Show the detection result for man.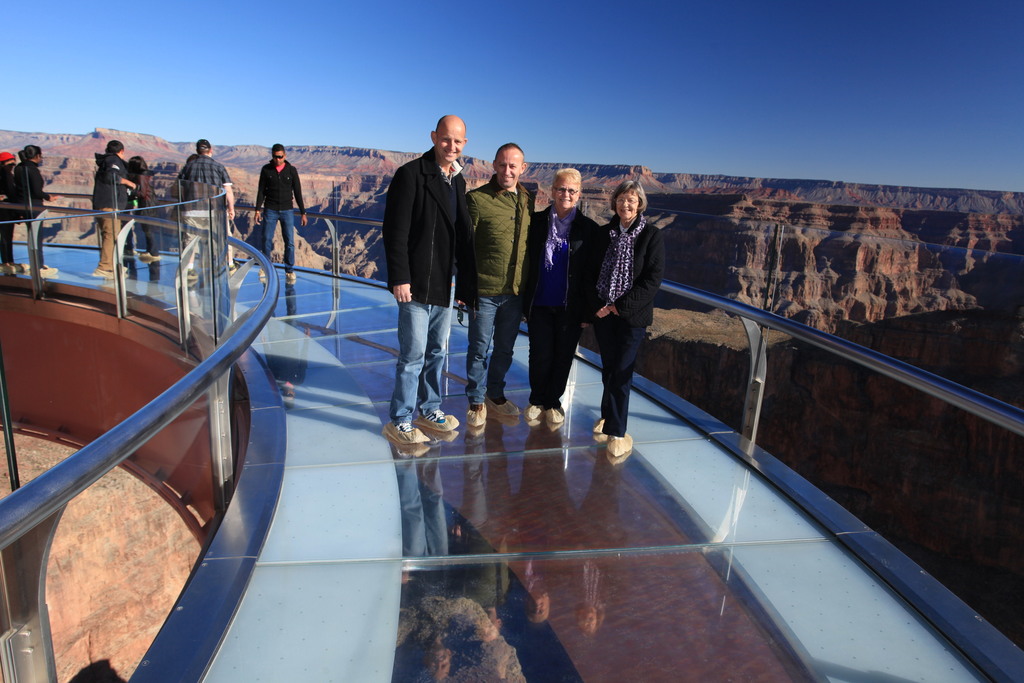
l=458, t=137, r=540, b=425.
